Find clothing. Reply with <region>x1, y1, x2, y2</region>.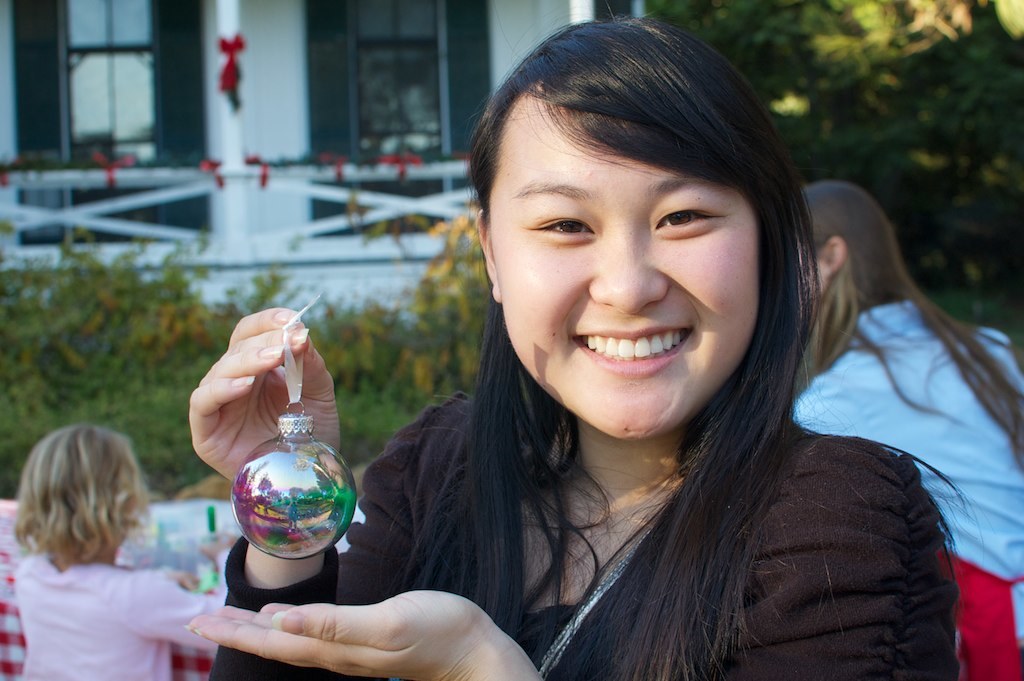
<region>307, 316, 963, 663</region>.
